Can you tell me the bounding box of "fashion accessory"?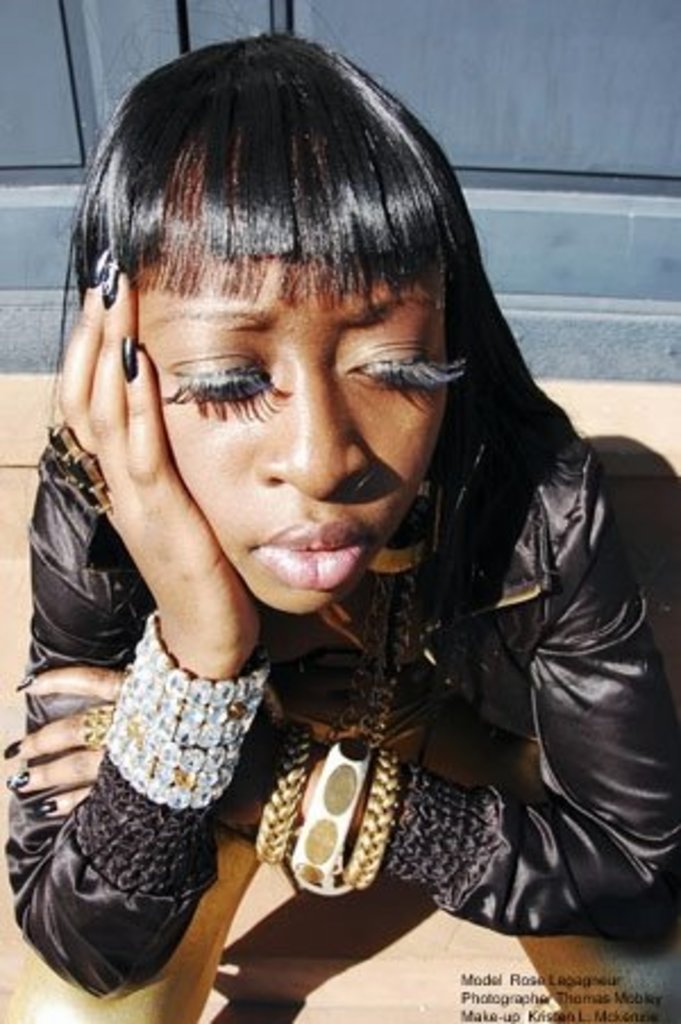
[79,690,118,752].
